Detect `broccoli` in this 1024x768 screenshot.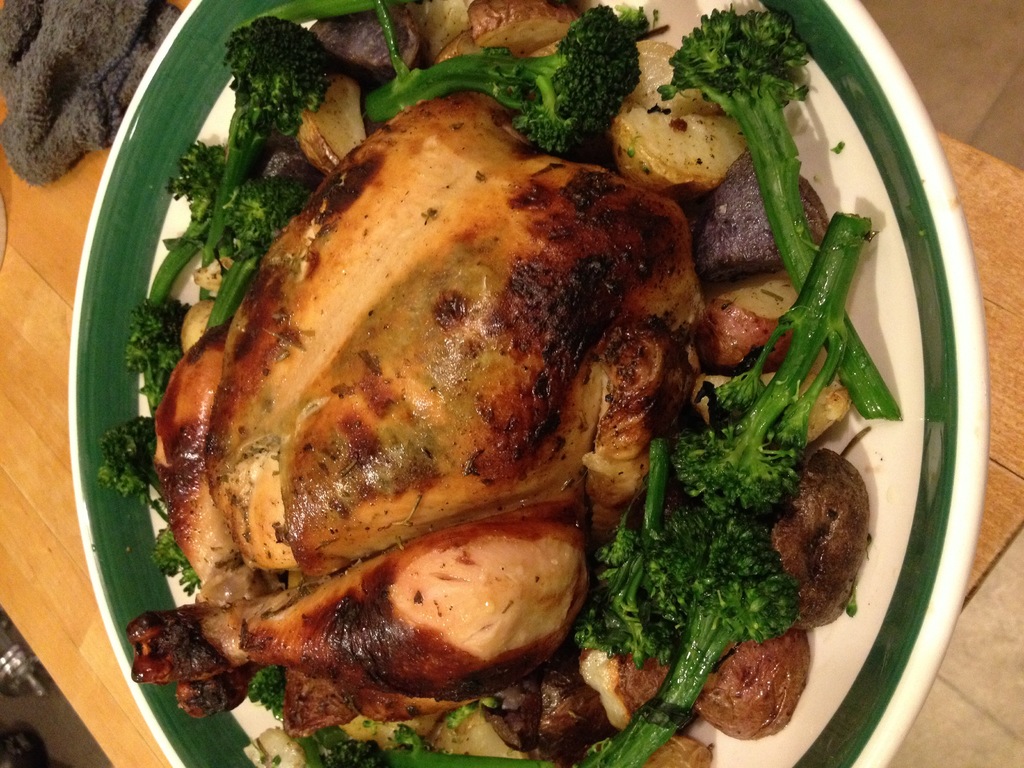
Detection: <box>329,723,550,767</box>.
